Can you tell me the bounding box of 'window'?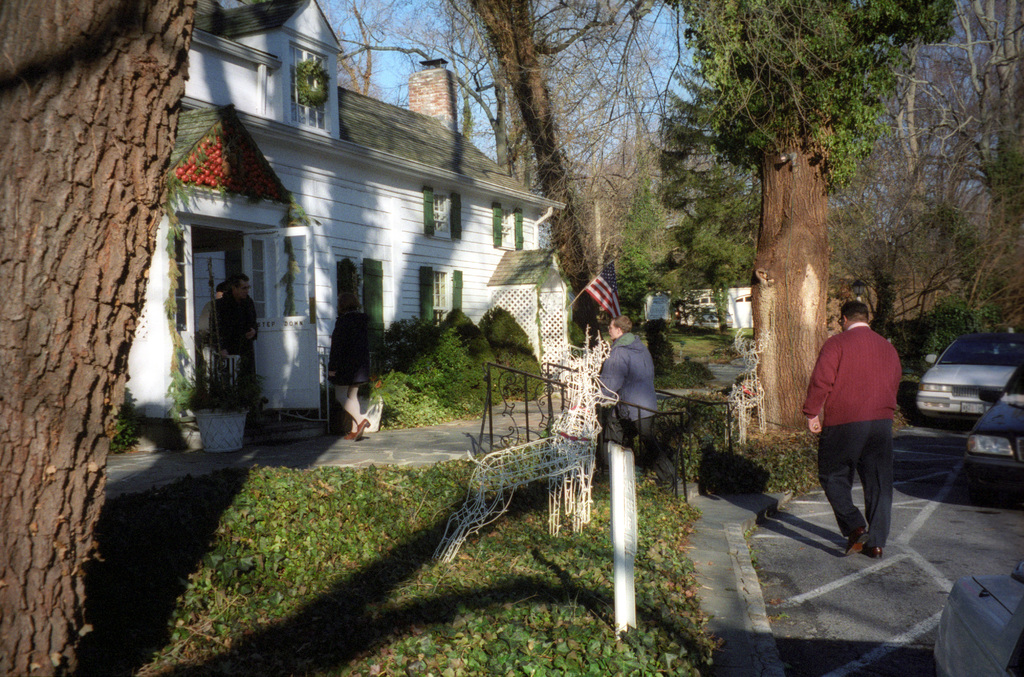
(x1=417, y1=267, x2=463, y2=320).
